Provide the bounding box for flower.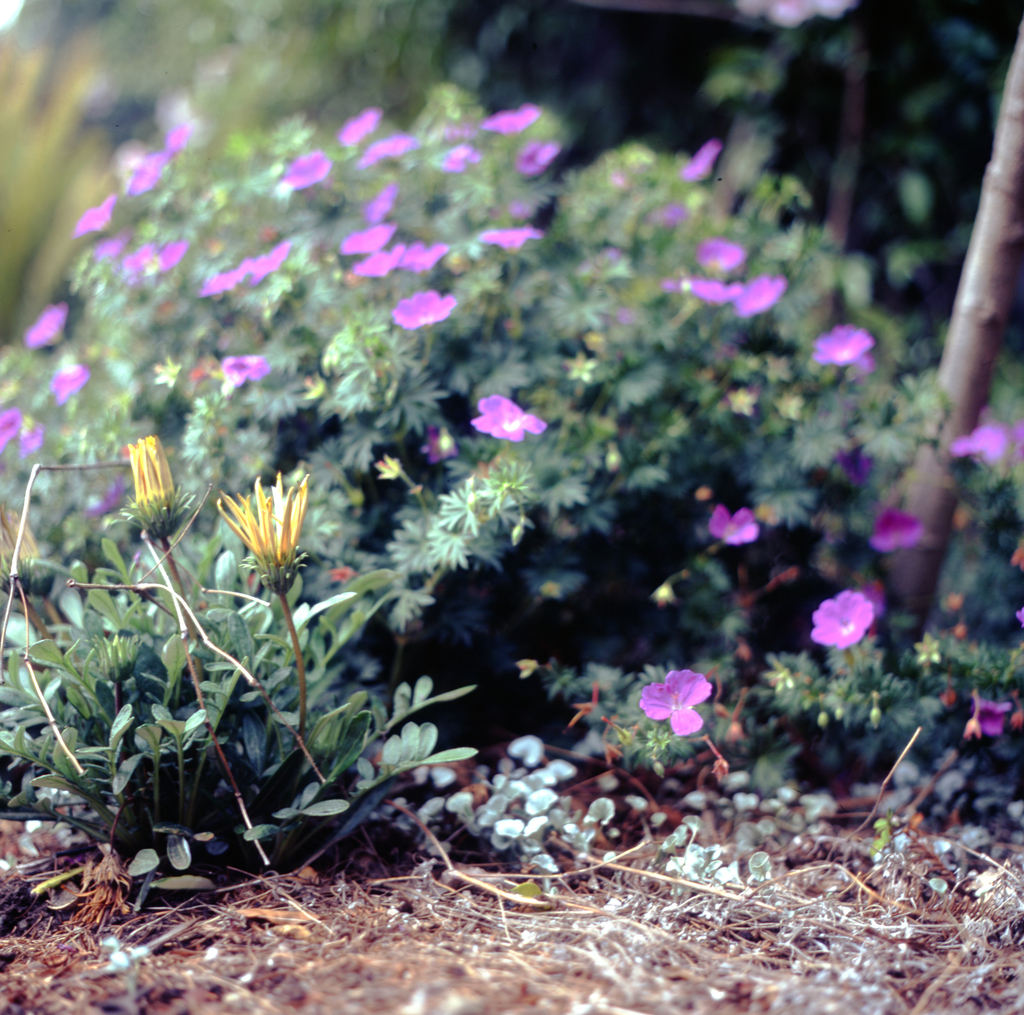
l=695, t=229, r=744, b=278.
